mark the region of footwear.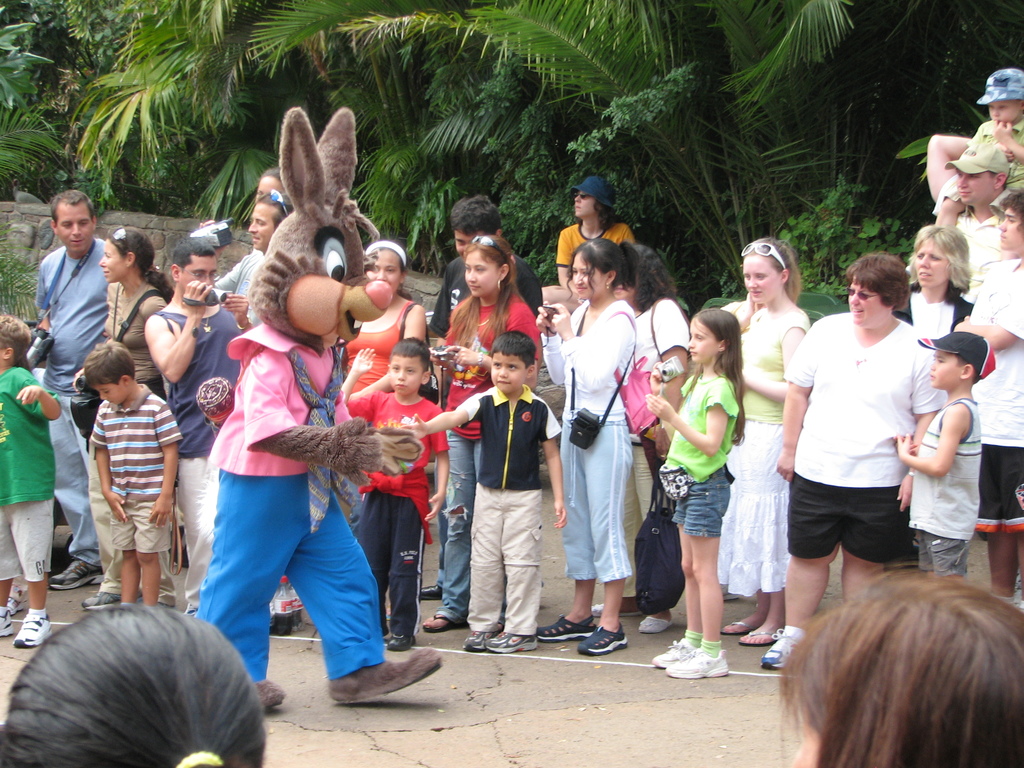
Region: 763 627 794 669.
